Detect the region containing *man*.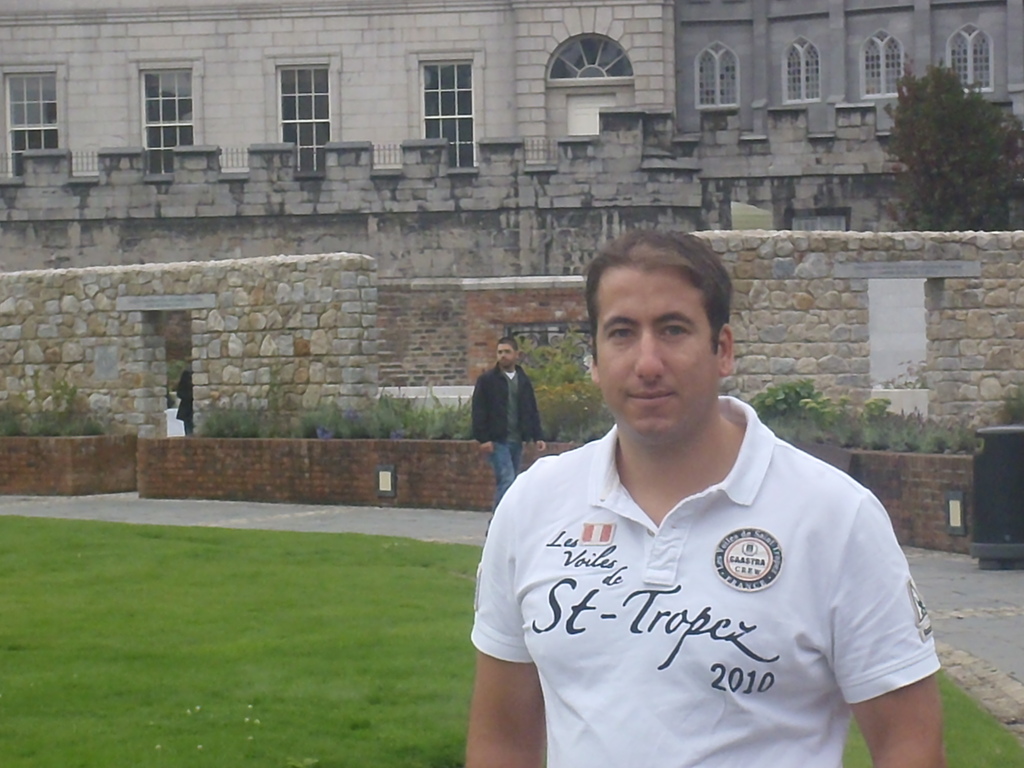
bbox=(469, 207, 929, 767).
